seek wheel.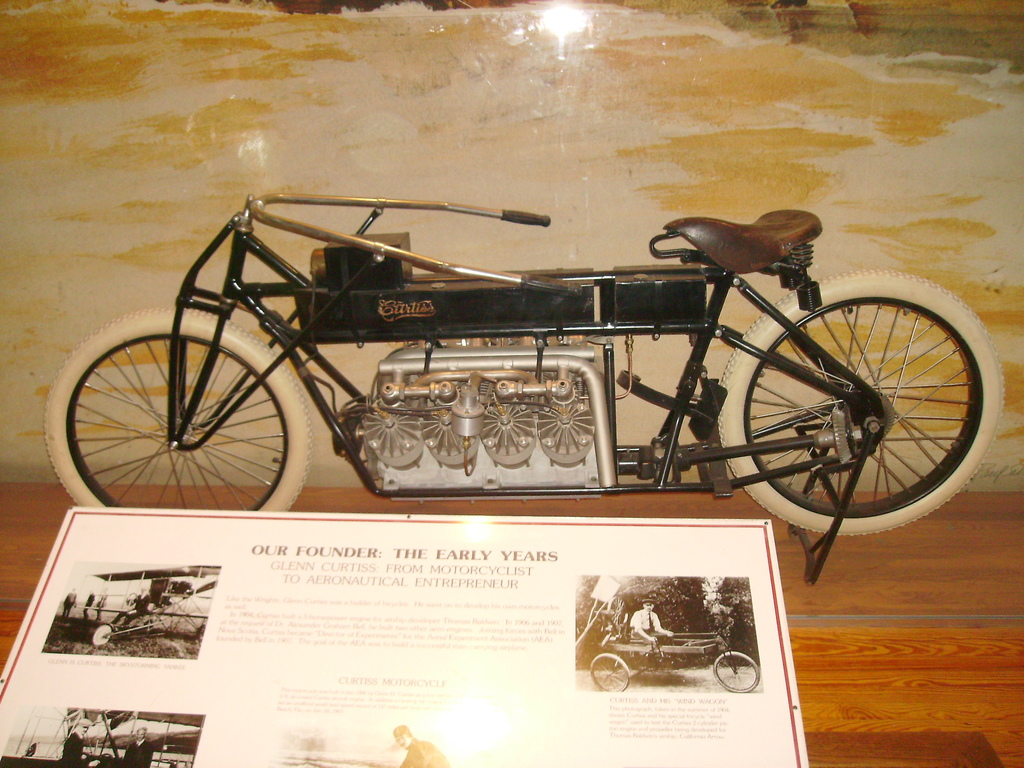
(85, 621, 112, 646).
